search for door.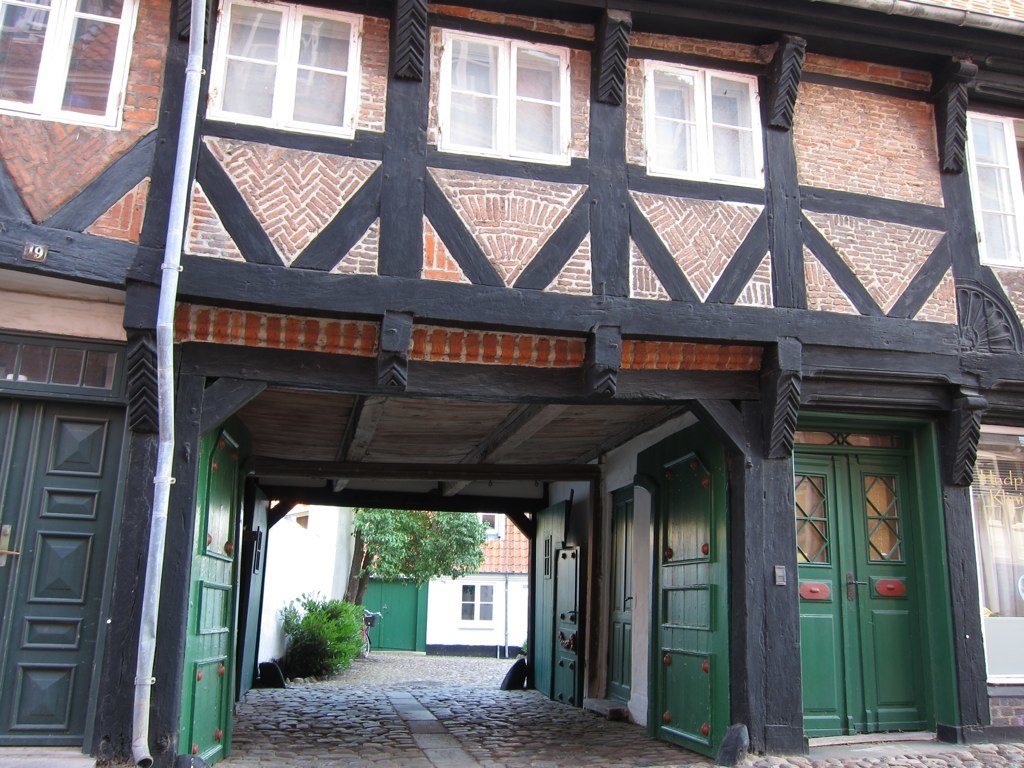
Found at (left=648, top=416, right=733, bottom=758).
